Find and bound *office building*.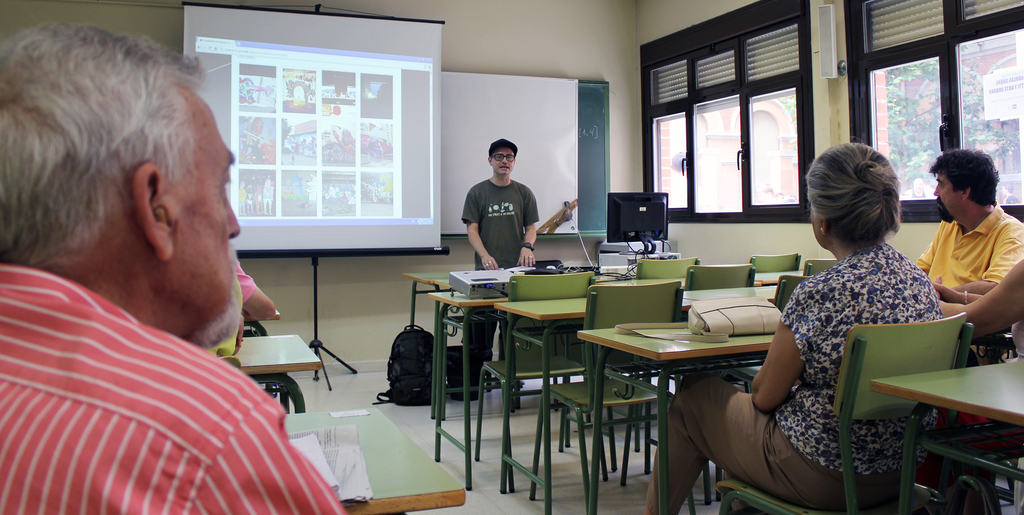
Bound: [3,4,1023,507].
